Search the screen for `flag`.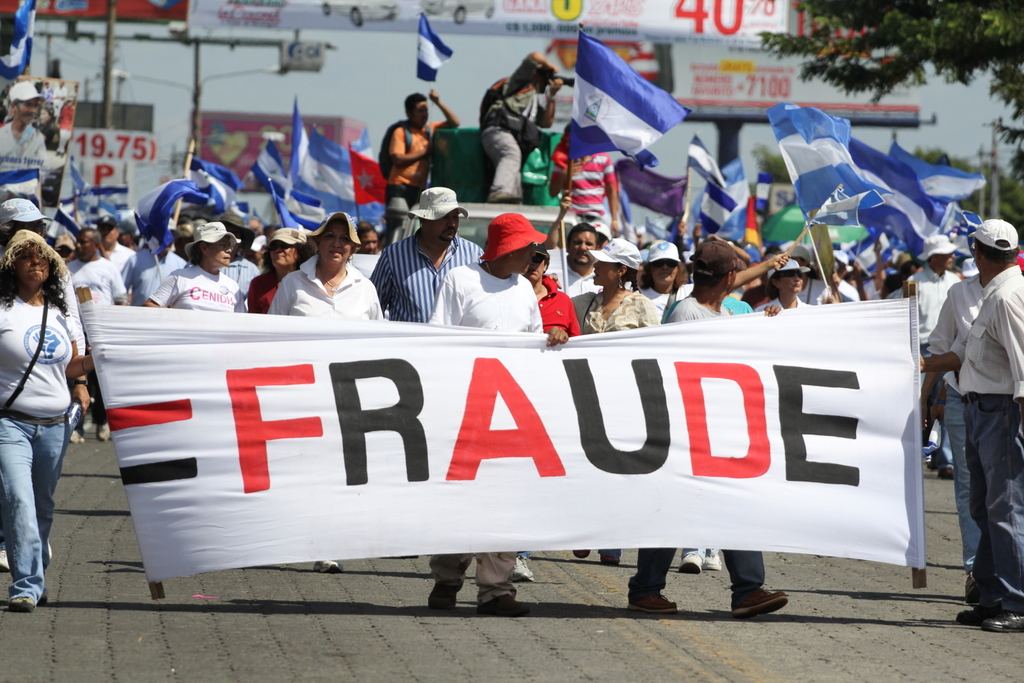
Found at locate(758, 101, 896, 228).
